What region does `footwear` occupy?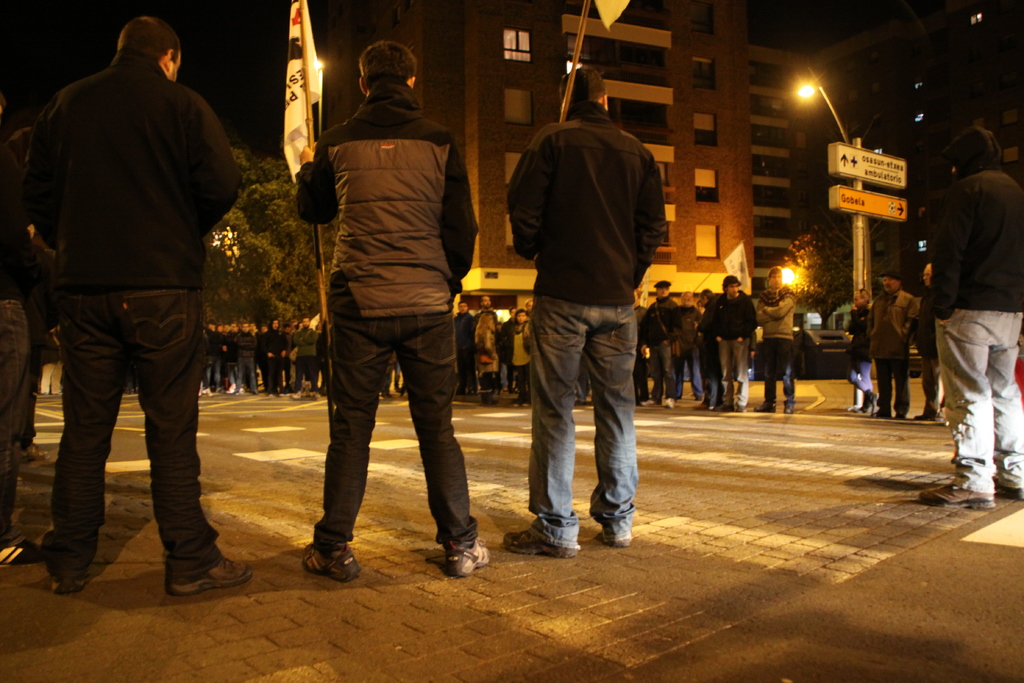
695/401/706/412.
